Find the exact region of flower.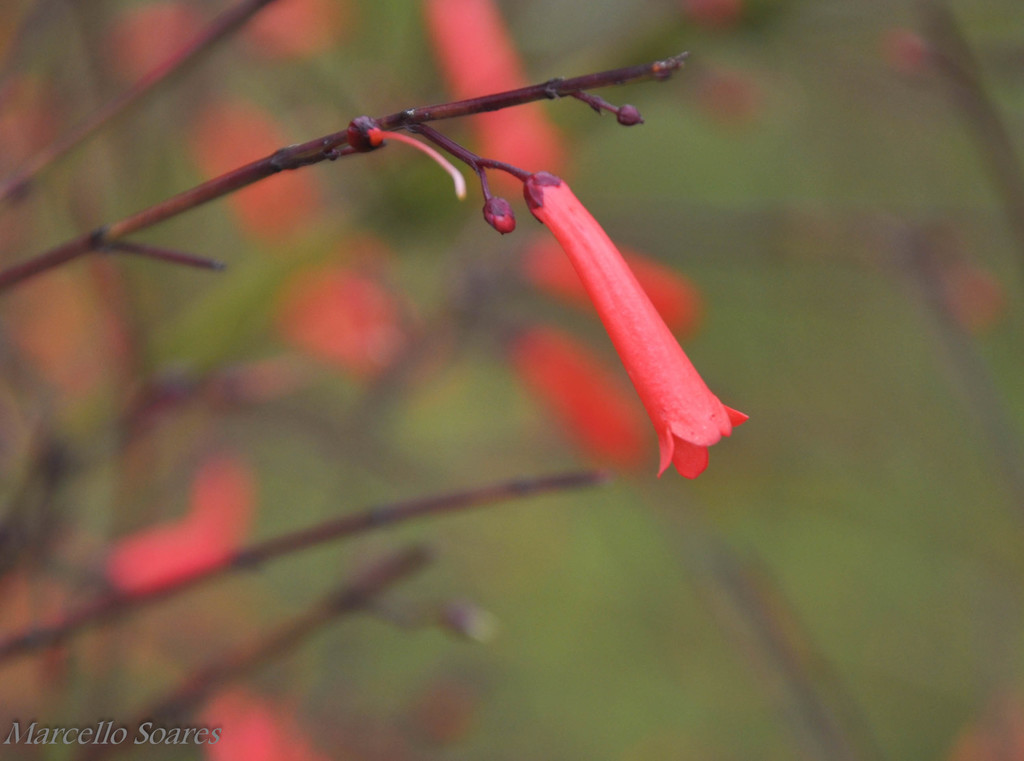
Exact region: [x1=491, y1=120, x2=749, y2=491].
